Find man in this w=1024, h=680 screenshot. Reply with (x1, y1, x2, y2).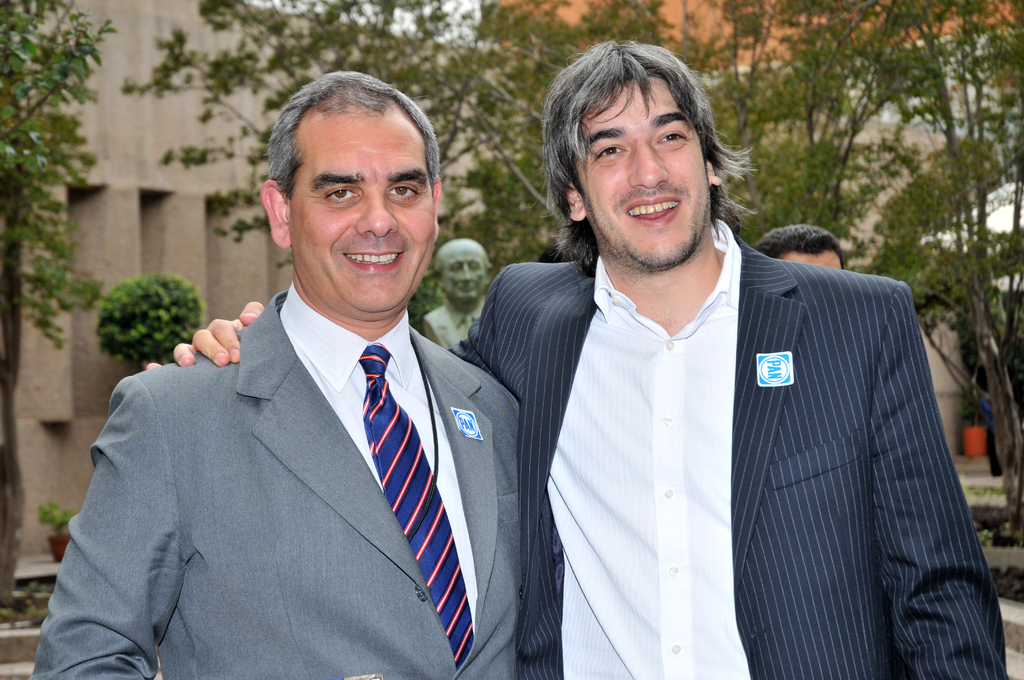
(425, 238, 492, 349).
